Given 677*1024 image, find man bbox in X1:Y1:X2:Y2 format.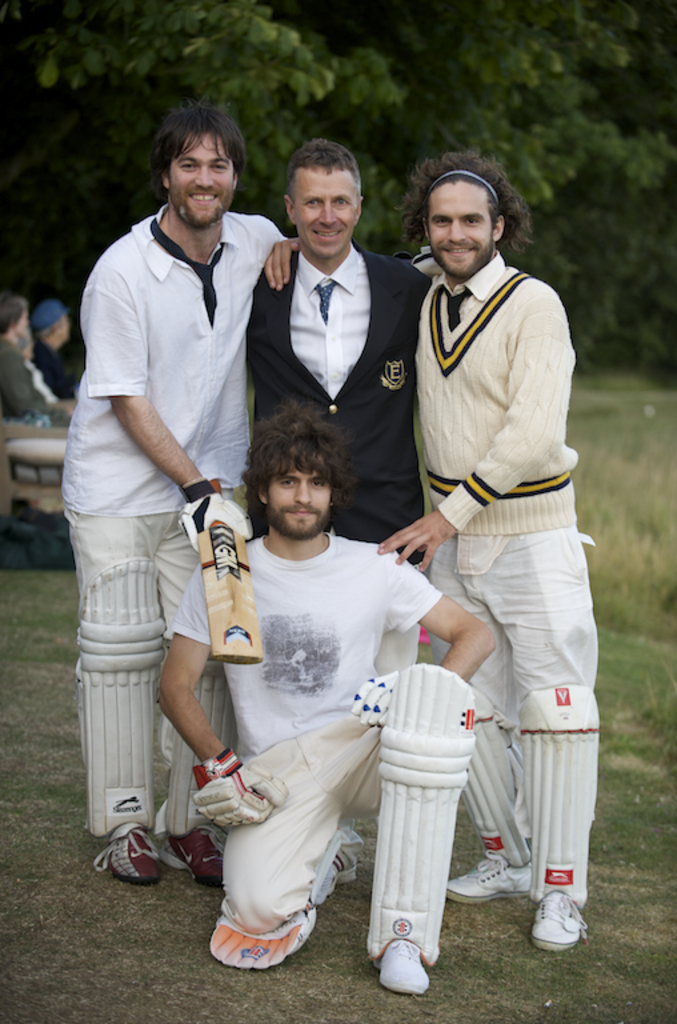
239:139:449:887.
